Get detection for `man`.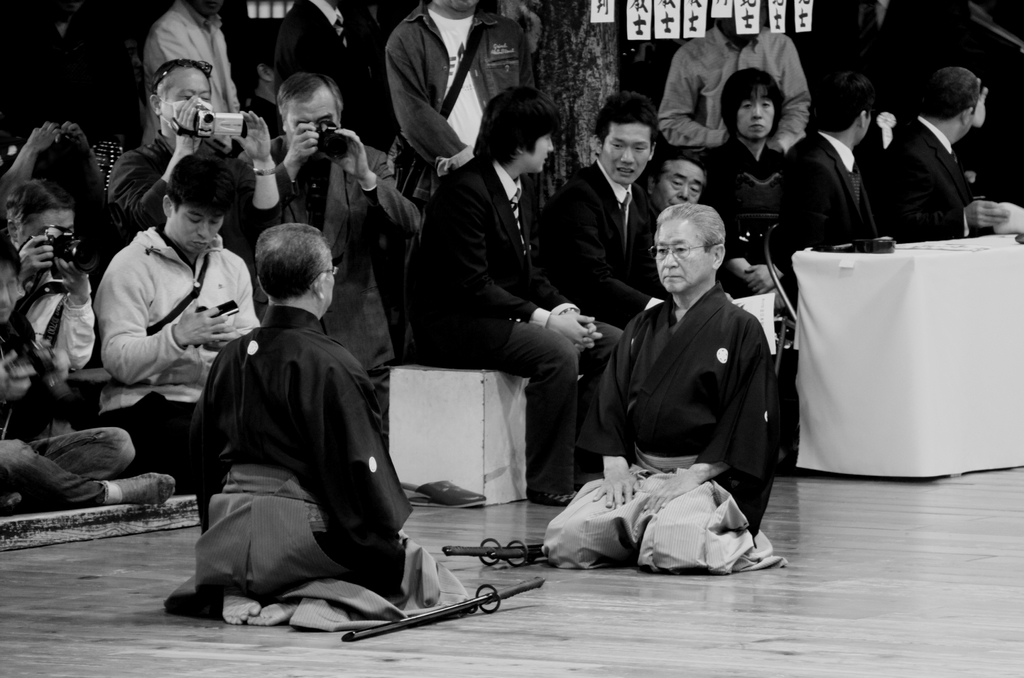
Detection: [x1=178, y1=199, x2=419, y2=629].
